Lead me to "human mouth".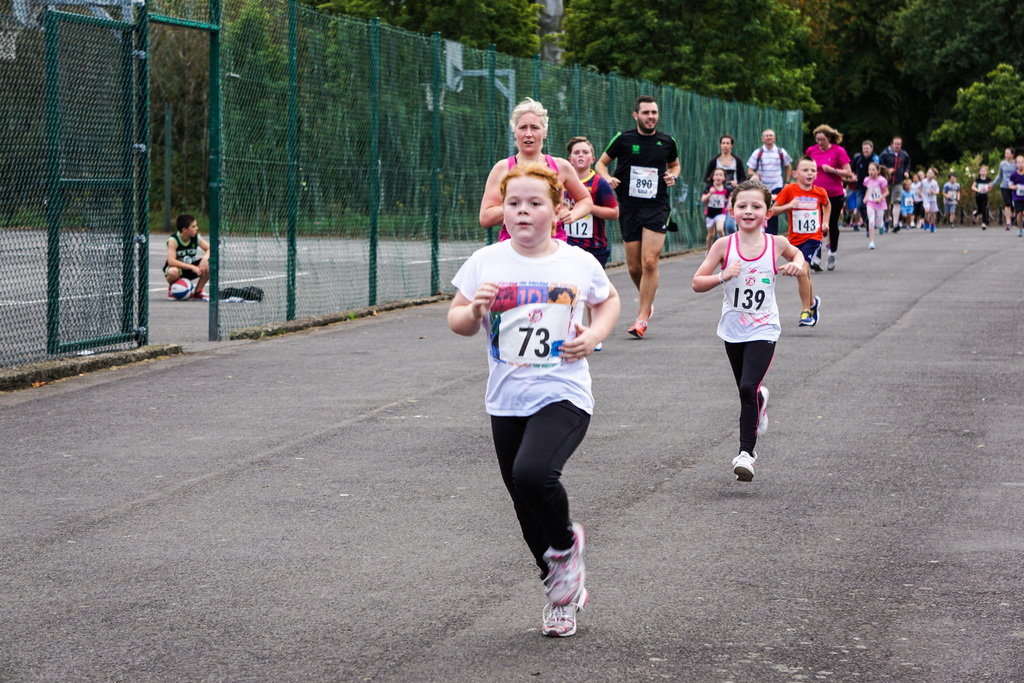
Lead to BBox(740, 217, 756, 225).
